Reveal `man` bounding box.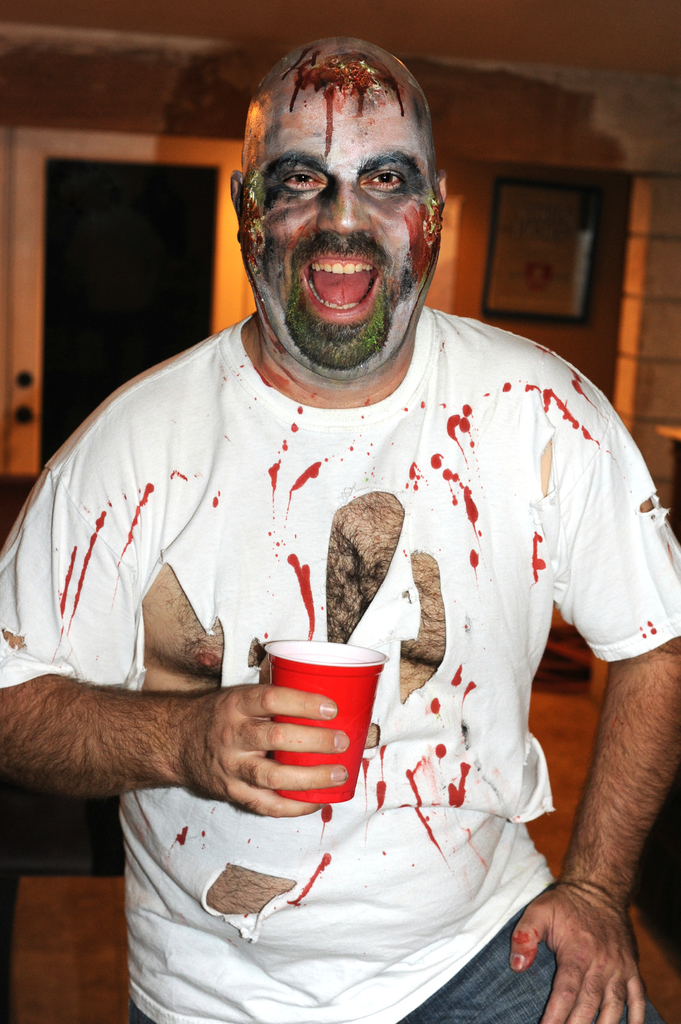
Revealed: {"x1": 0, "y1": 40, "x2": 680, "y2": 1023}.
